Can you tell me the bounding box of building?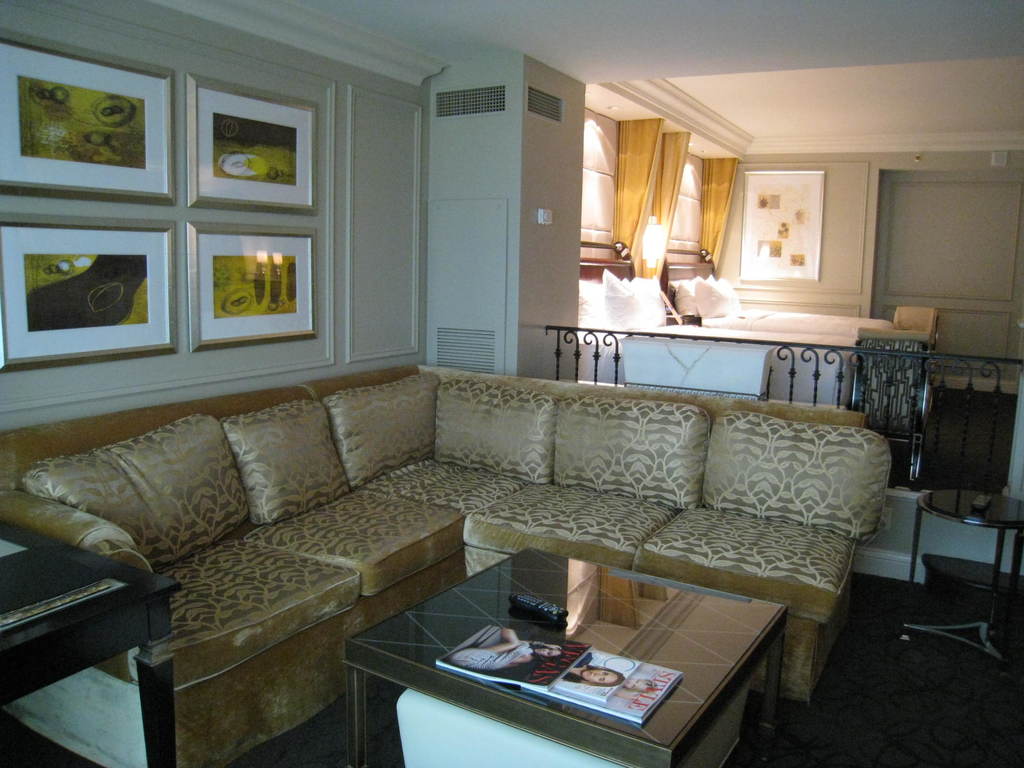
{"left": 0, "top": 0, "right": 1023, "bottom": 767}.
